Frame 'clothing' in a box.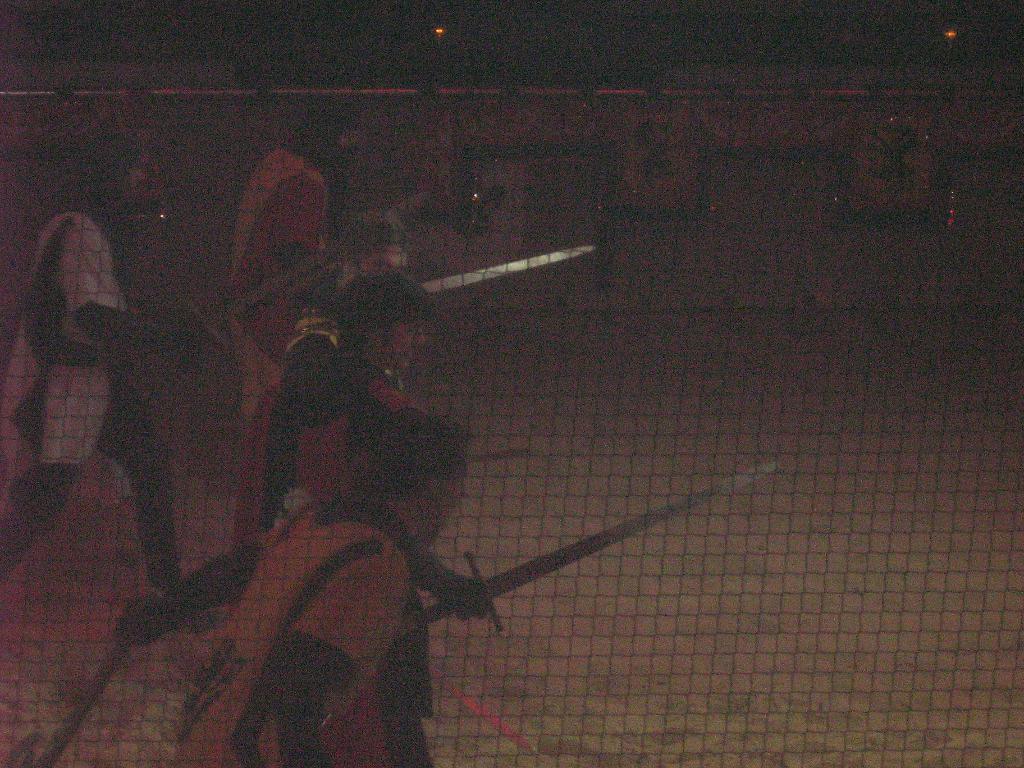
5/204/134/474.
